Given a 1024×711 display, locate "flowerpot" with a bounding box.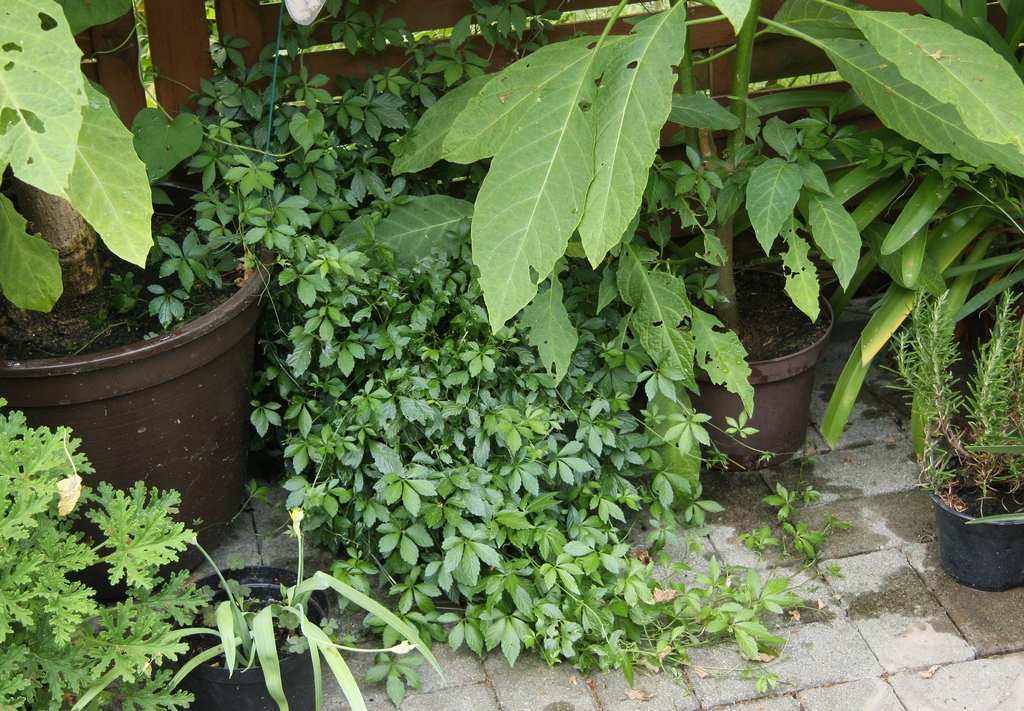
Located: (x1=723, y1=229, x2=842, y2=461).
